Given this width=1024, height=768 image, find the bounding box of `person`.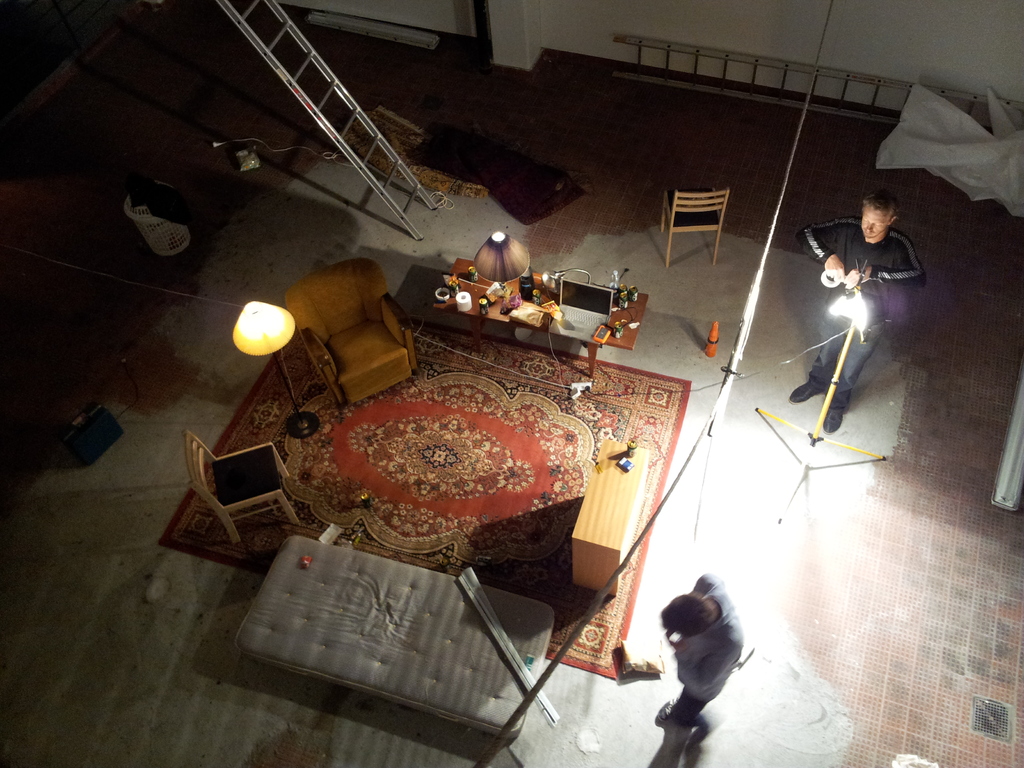
region(812, 198, 924, 441).
